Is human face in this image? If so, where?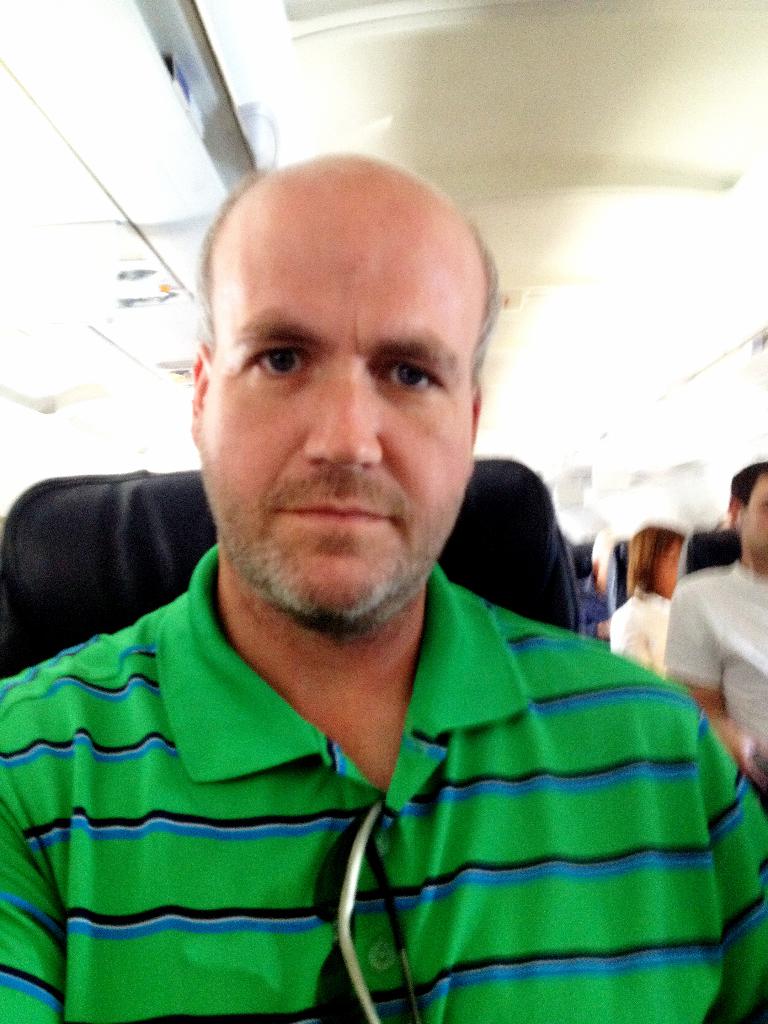
Yes, at (left=737, top=469, right=767, bottom=554).
